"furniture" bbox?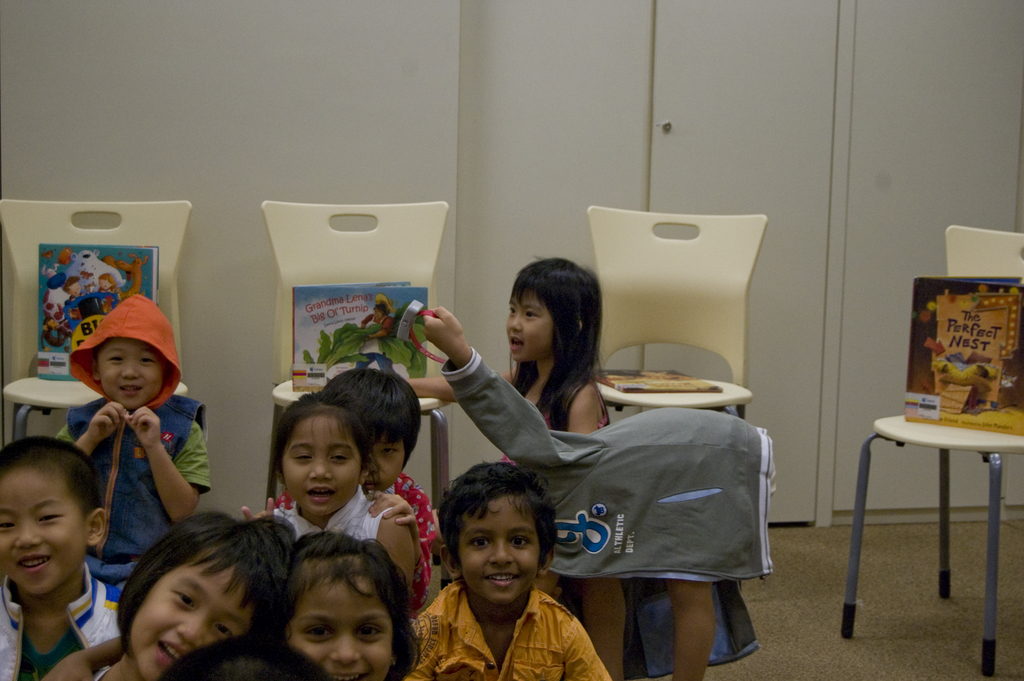
rect(0, 198, 189, 439)
